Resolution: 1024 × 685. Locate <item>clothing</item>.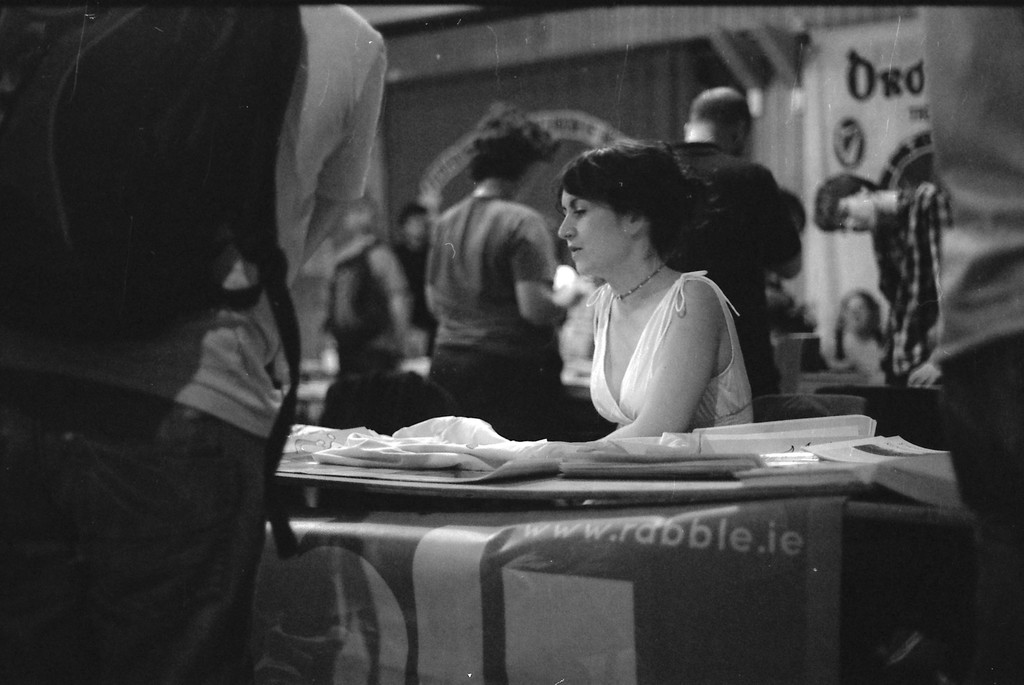
x1=872 y1=184 x2=947 y2=387.
